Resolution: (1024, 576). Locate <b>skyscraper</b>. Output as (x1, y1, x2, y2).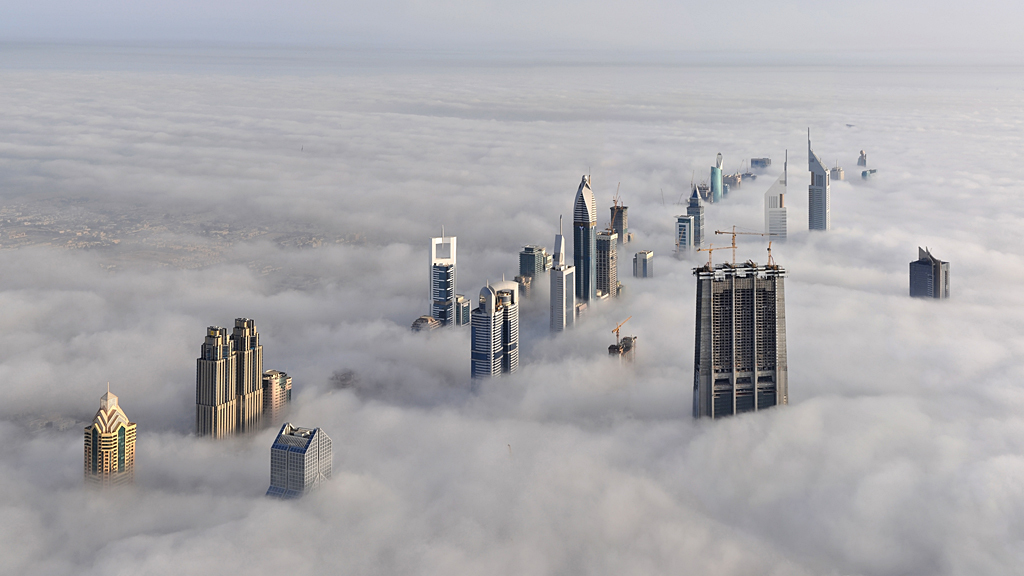
(764, 177, 788, 241).
